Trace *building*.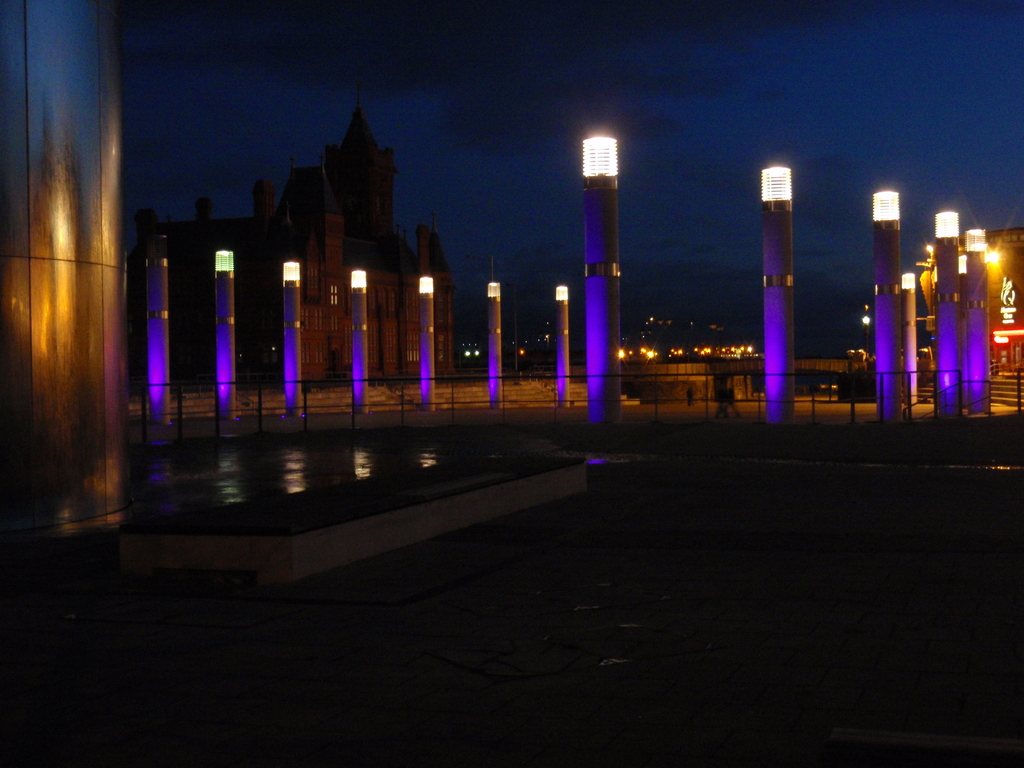
Traced to crop(128, 92, 462, 390).
